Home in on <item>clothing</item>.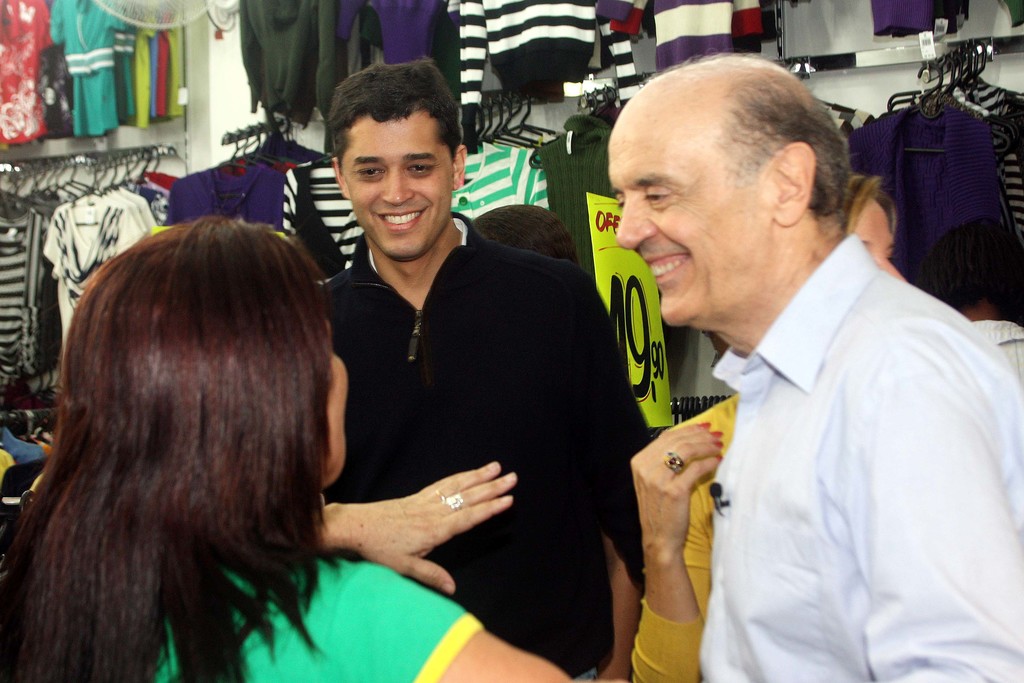
Homed in at 958/74/1023/243.
